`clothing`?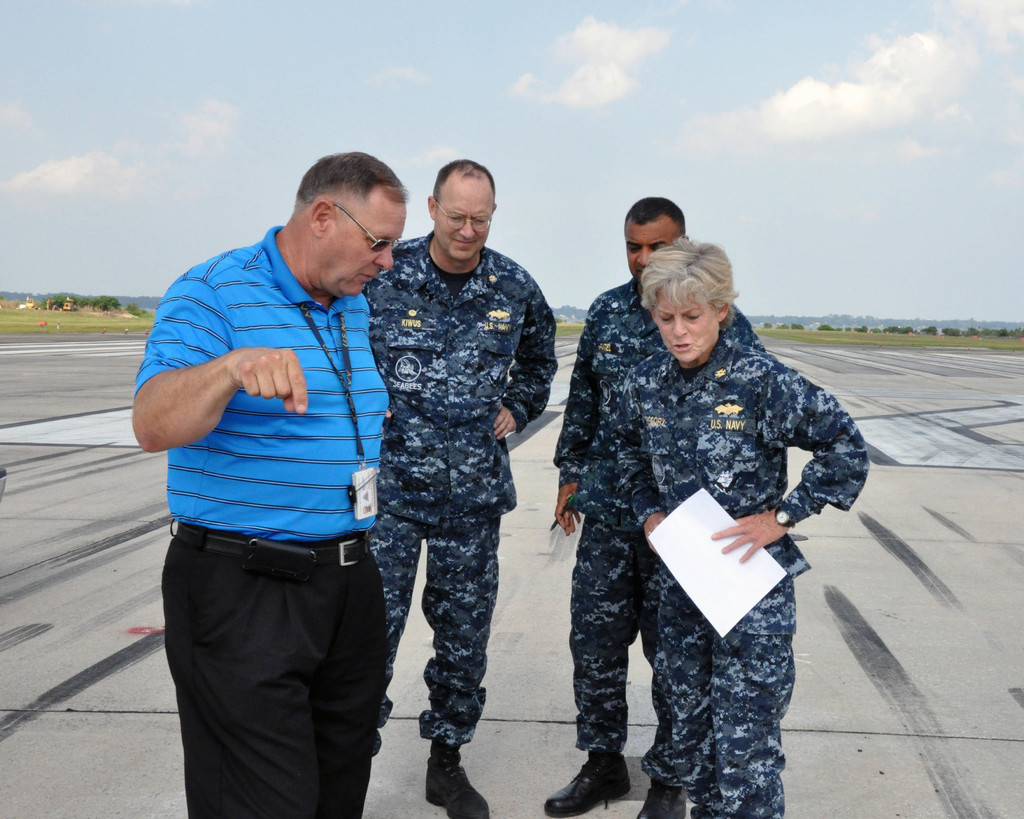
box=[543, 253, 780, 761]
